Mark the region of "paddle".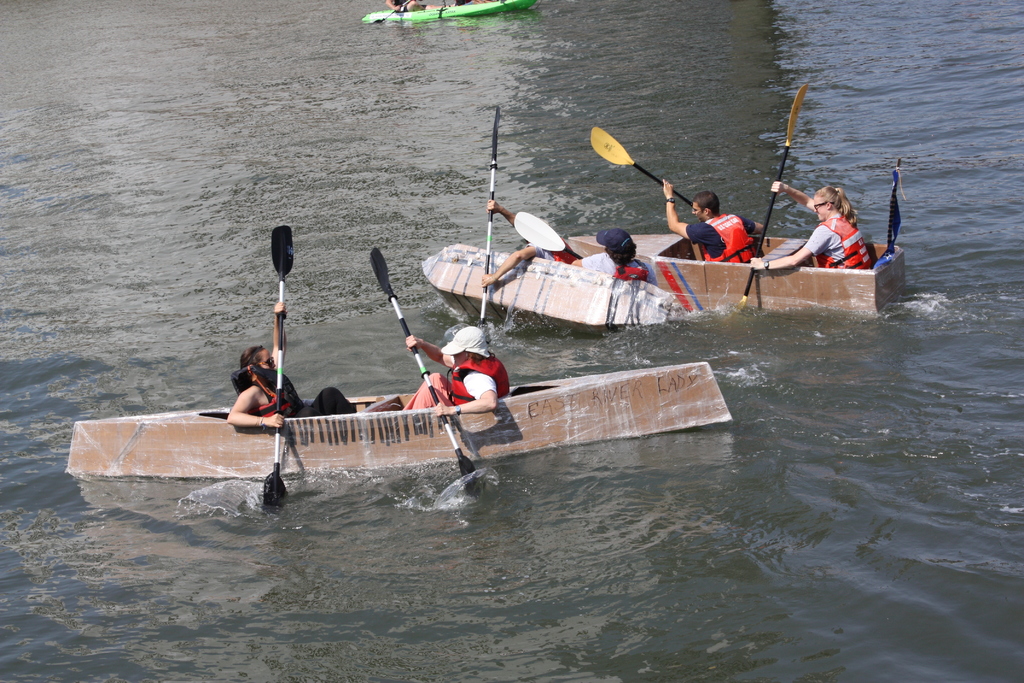
Region: select_region(738, 86, 806, 312).
